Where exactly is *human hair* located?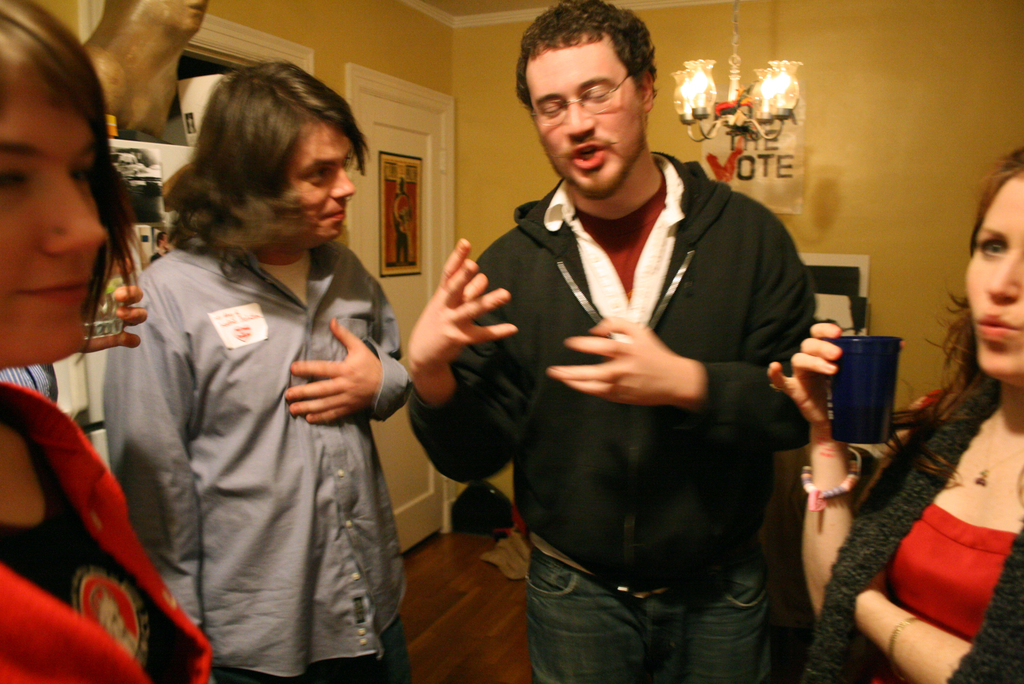
Its bounding box is [x1=0, y1=0, x2=145, y2=364].
